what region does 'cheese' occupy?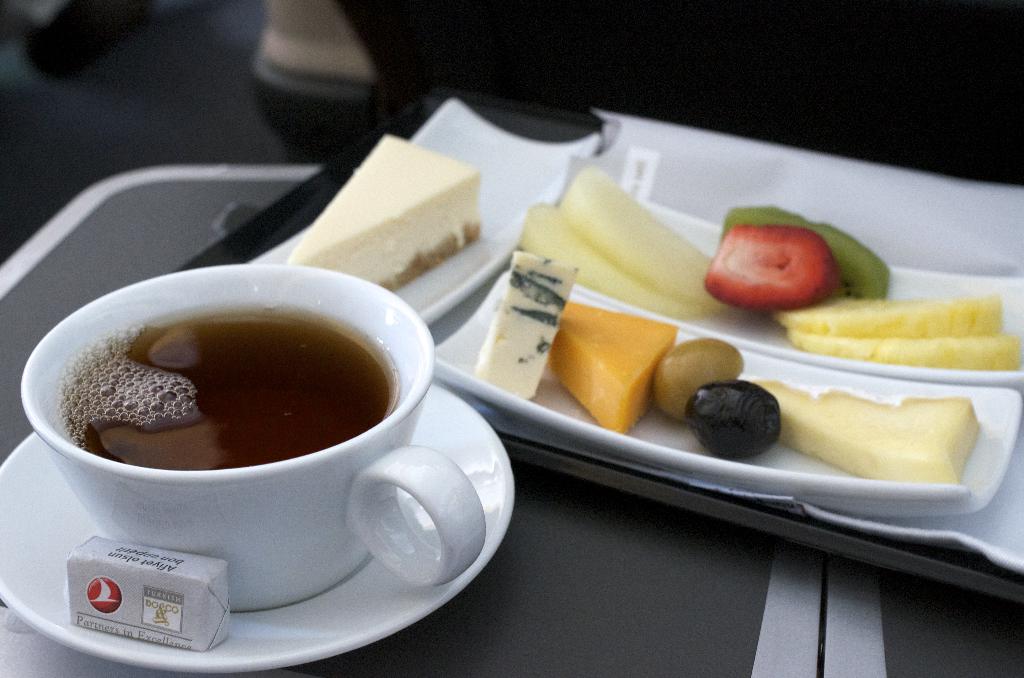
detection(286, 134, 481, 289).
